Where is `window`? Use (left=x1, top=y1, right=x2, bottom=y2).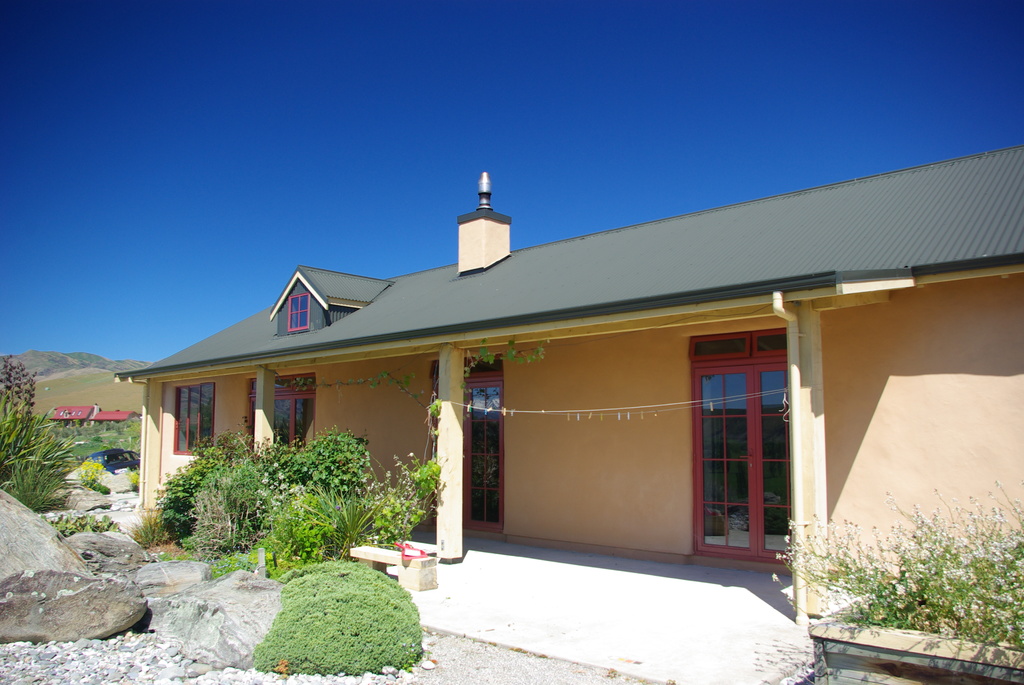
(left=283, top=290, right=315, bottom=331).
